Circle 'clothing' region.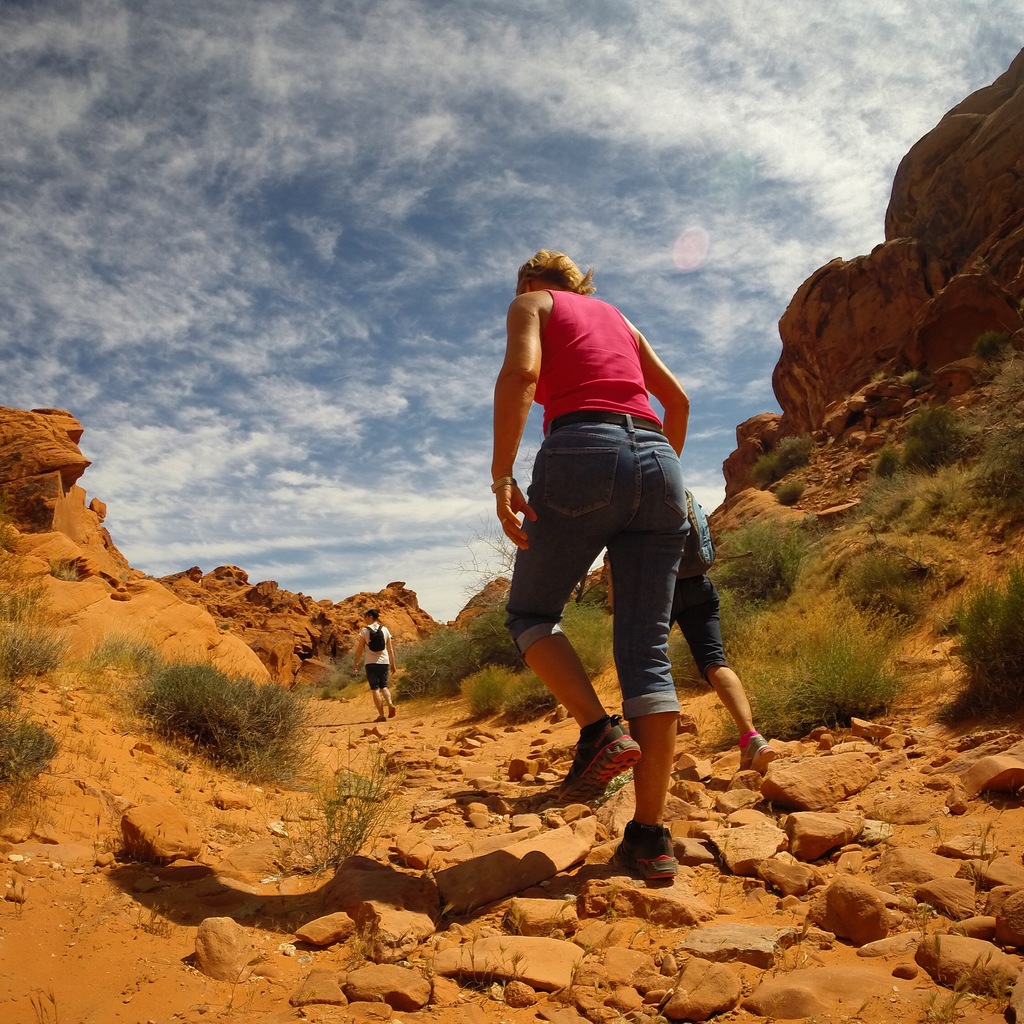
Region: bbox(497, 234, 702, 716).
